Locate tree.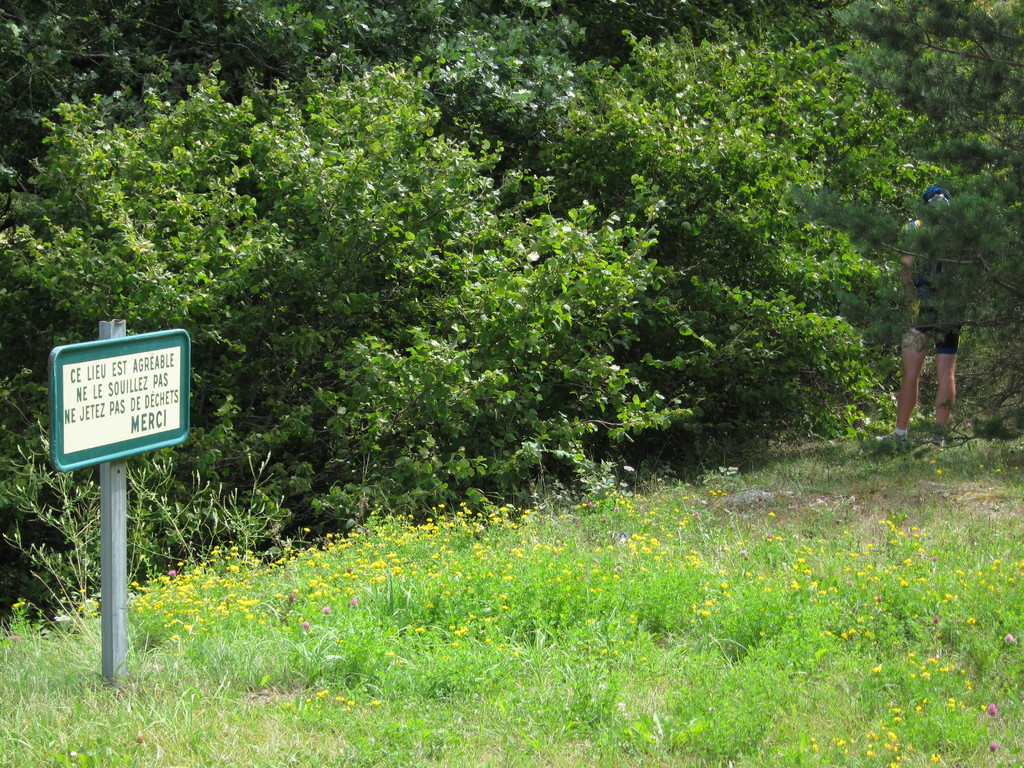
Bounding box: Rect(786, 0, 1023, 444).
